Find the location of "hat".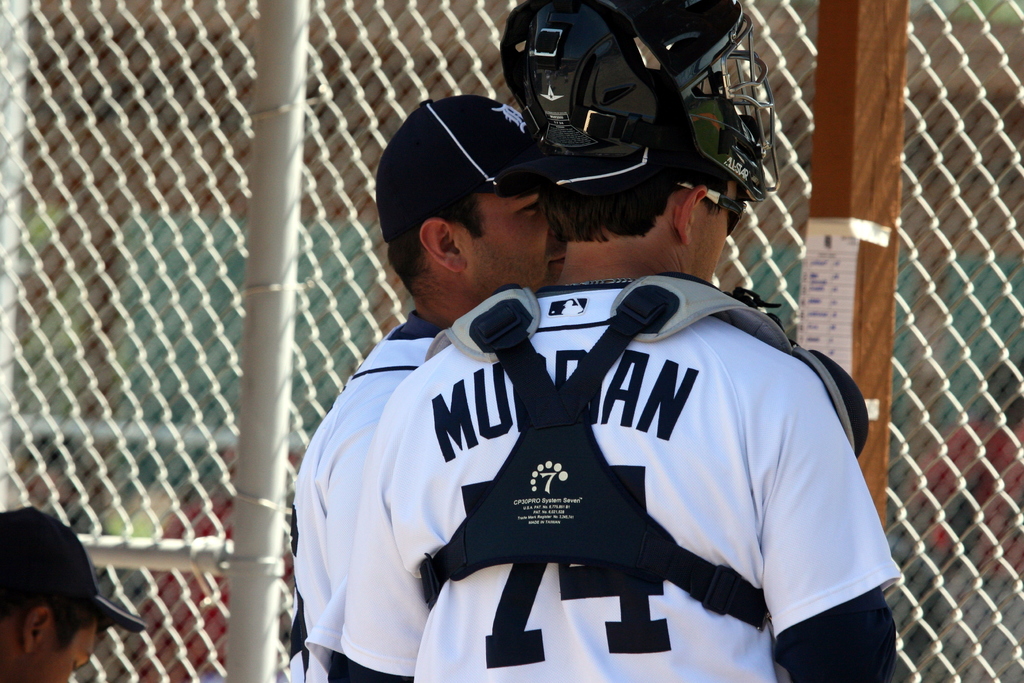
Location: pyautogui.locateOnScreen(0, 504, 150, 636).
